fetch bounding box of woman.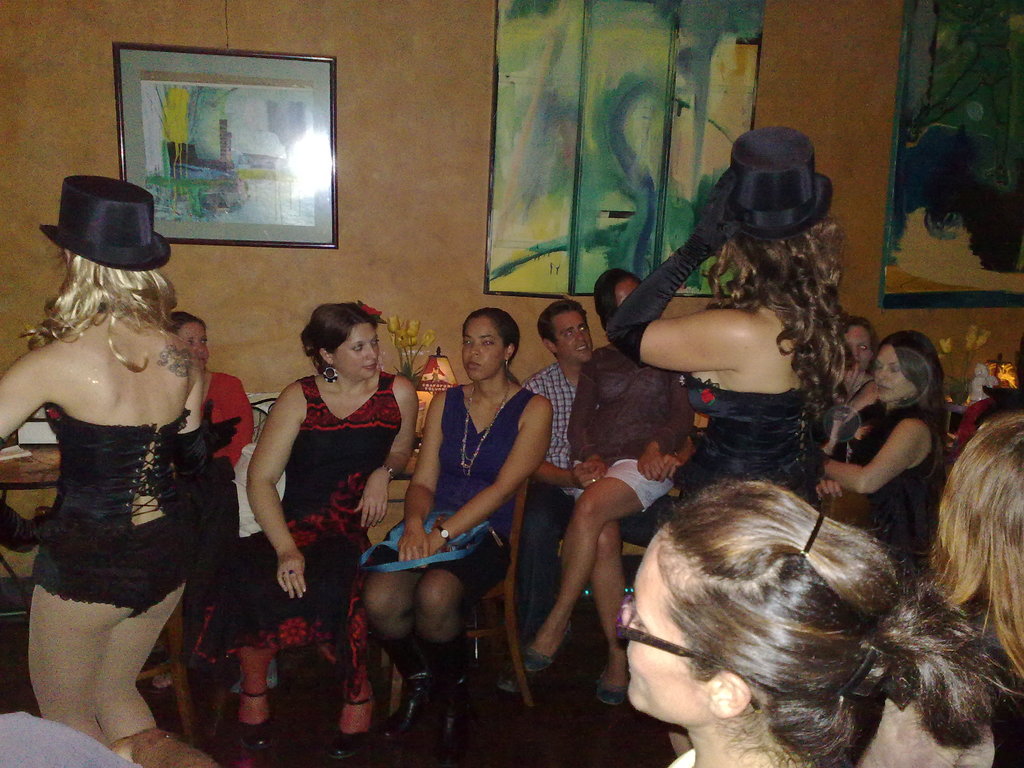
Bbox: box(3, 183, 232, 767).
